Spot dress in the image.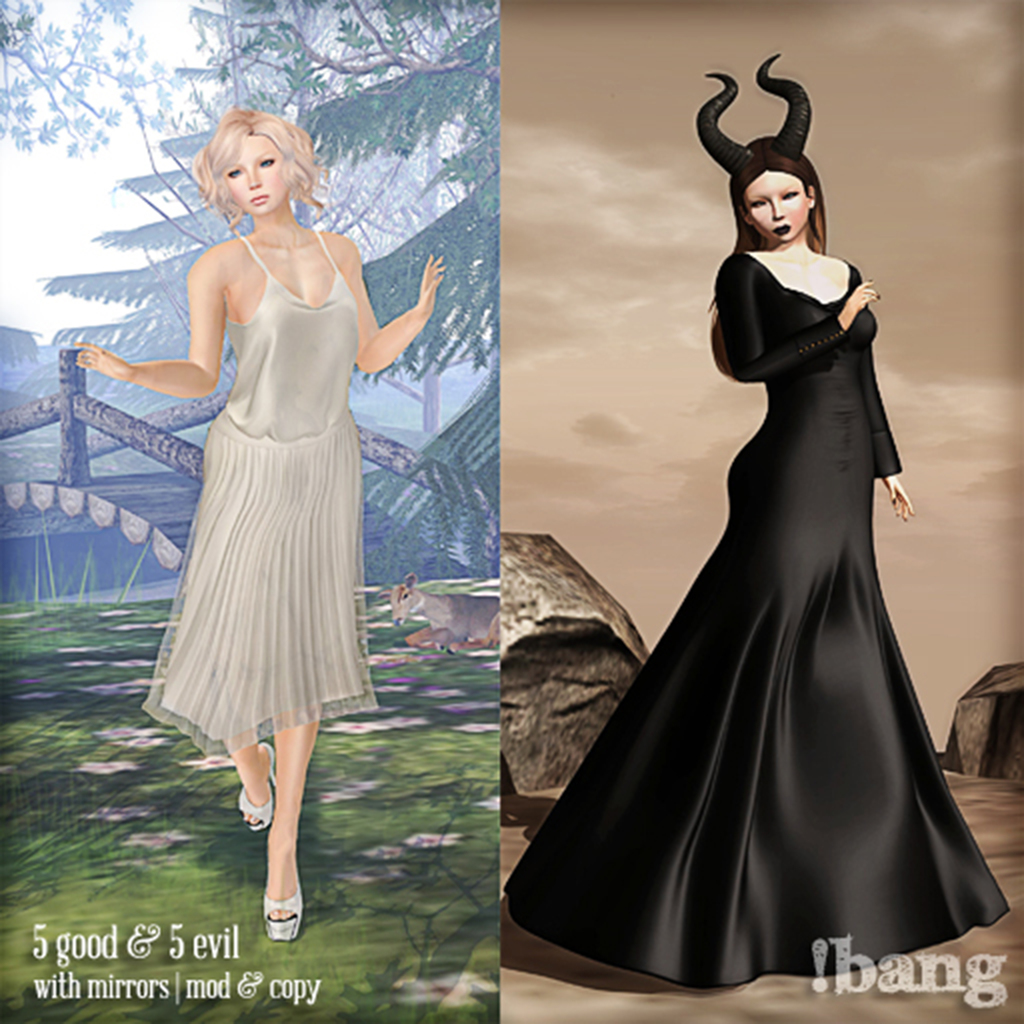
dress found at select_region(502, 252, 1010, 989).
